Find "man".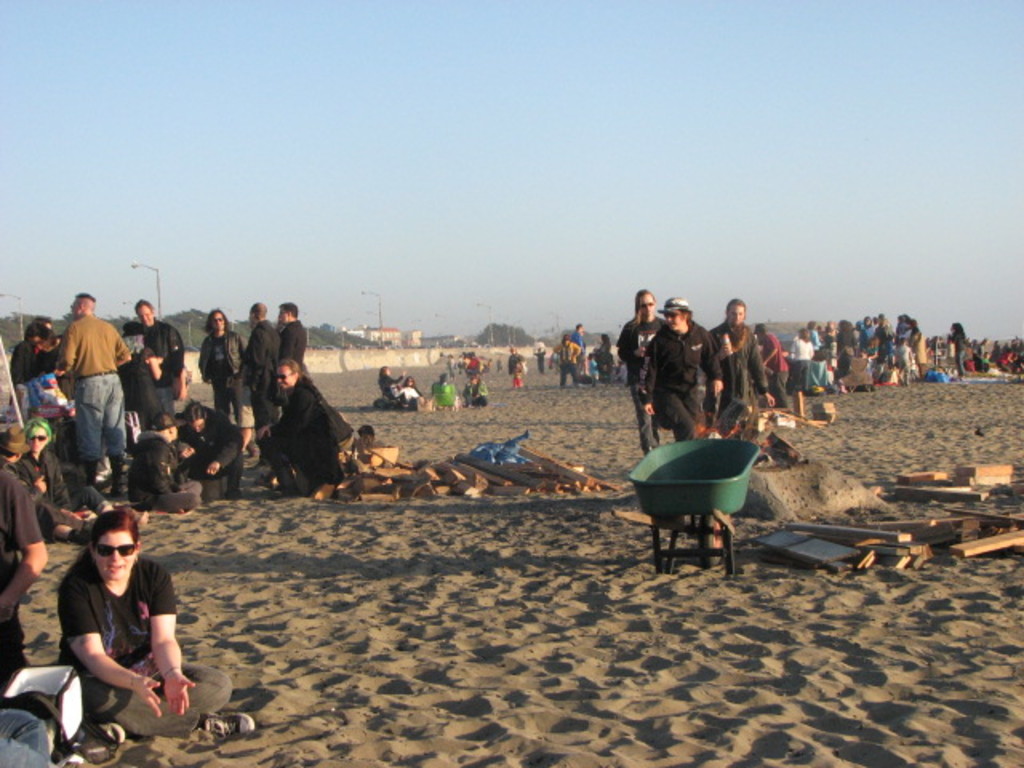
BBox(29, 507, 205, 749).
